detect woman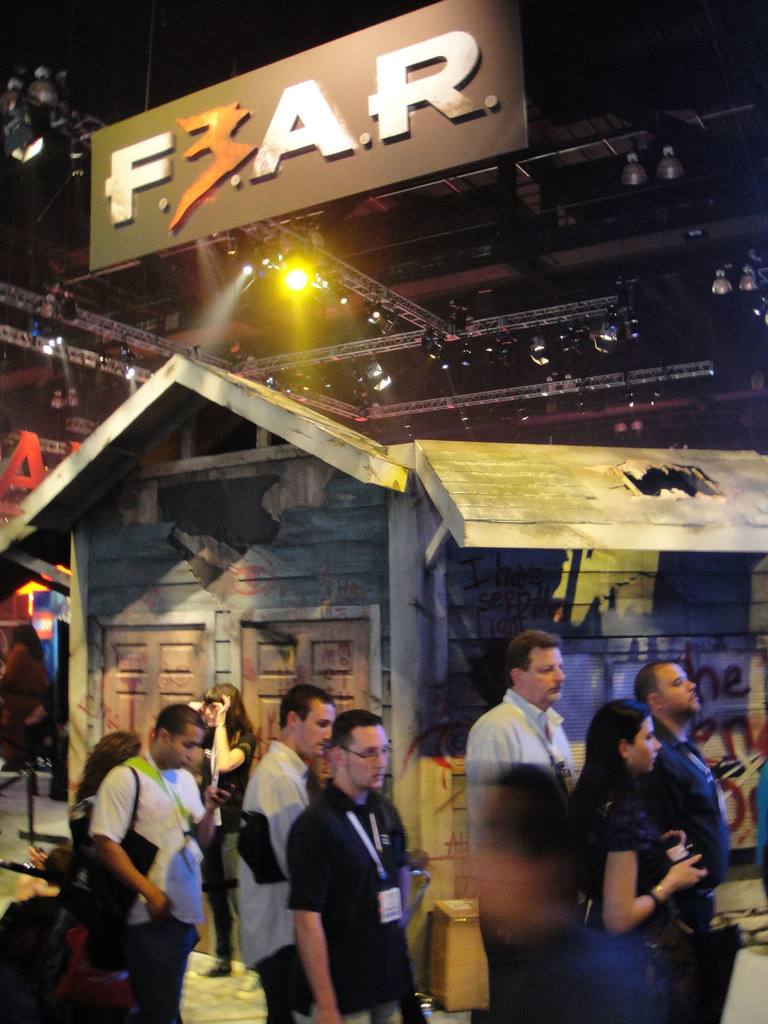
region(68, 728, 144, 906)
